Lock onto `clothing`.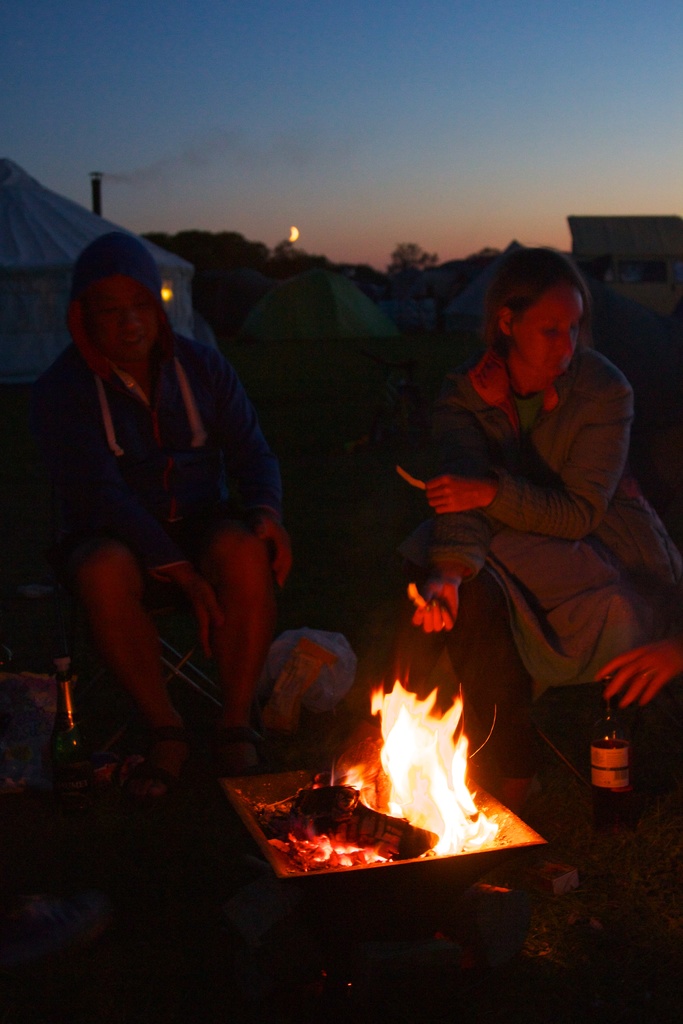
Locked: select_region(10, 228, 281, 580).
